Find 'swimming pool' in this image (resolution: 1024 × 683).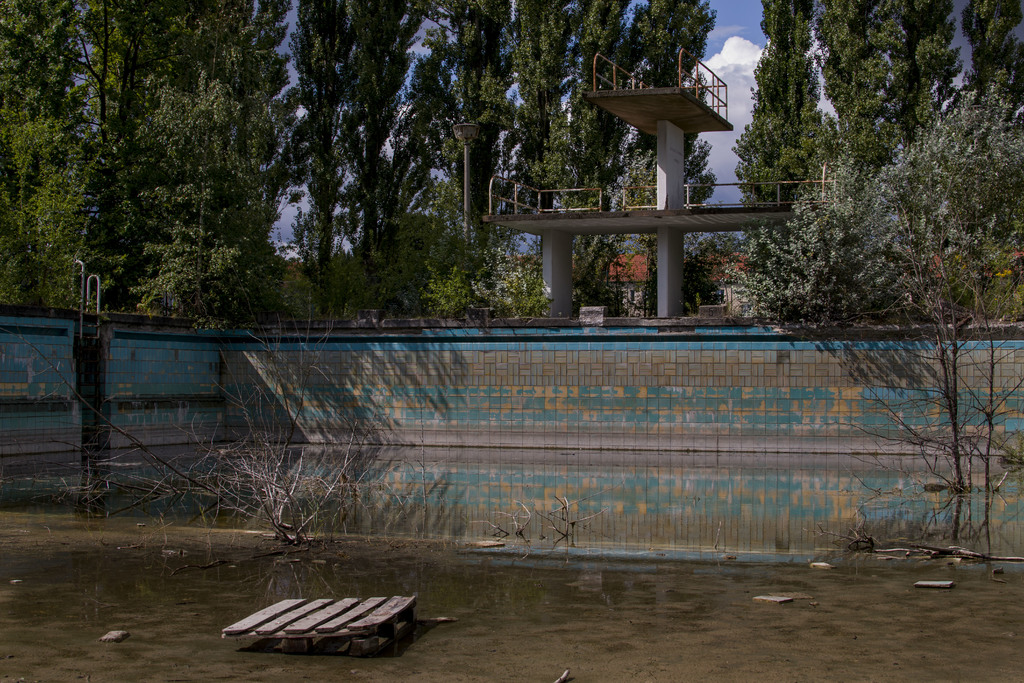
6 292 1023 573.
